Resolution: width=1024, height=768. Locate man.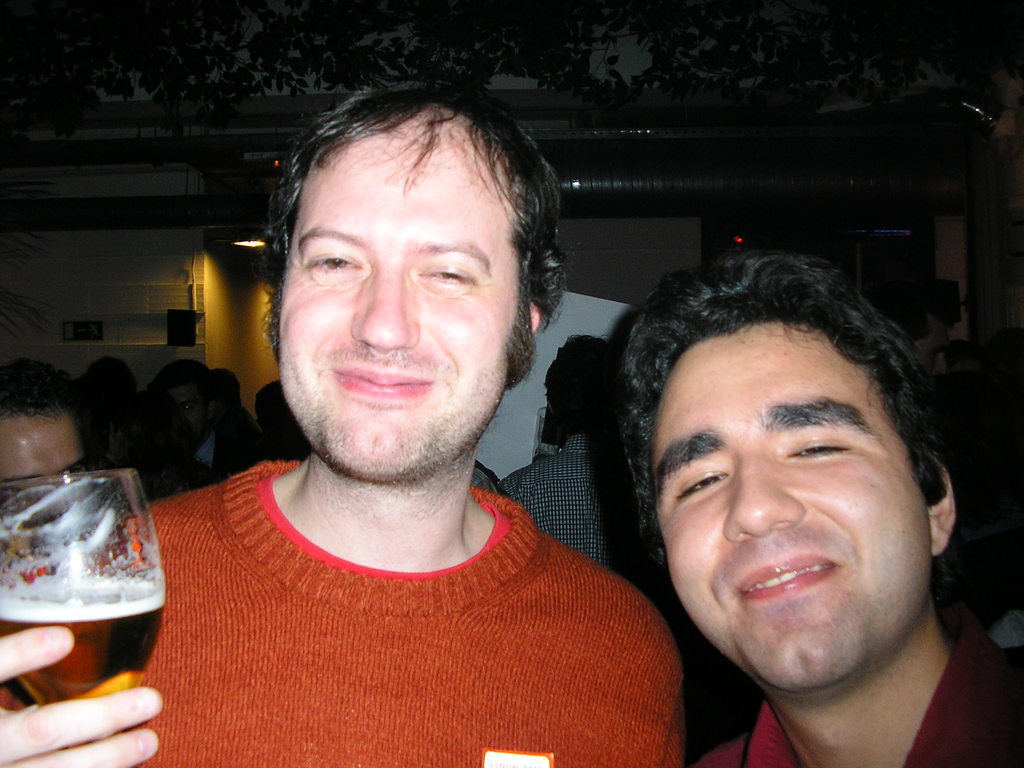
l=617, t=249, r=1023, b=767.
